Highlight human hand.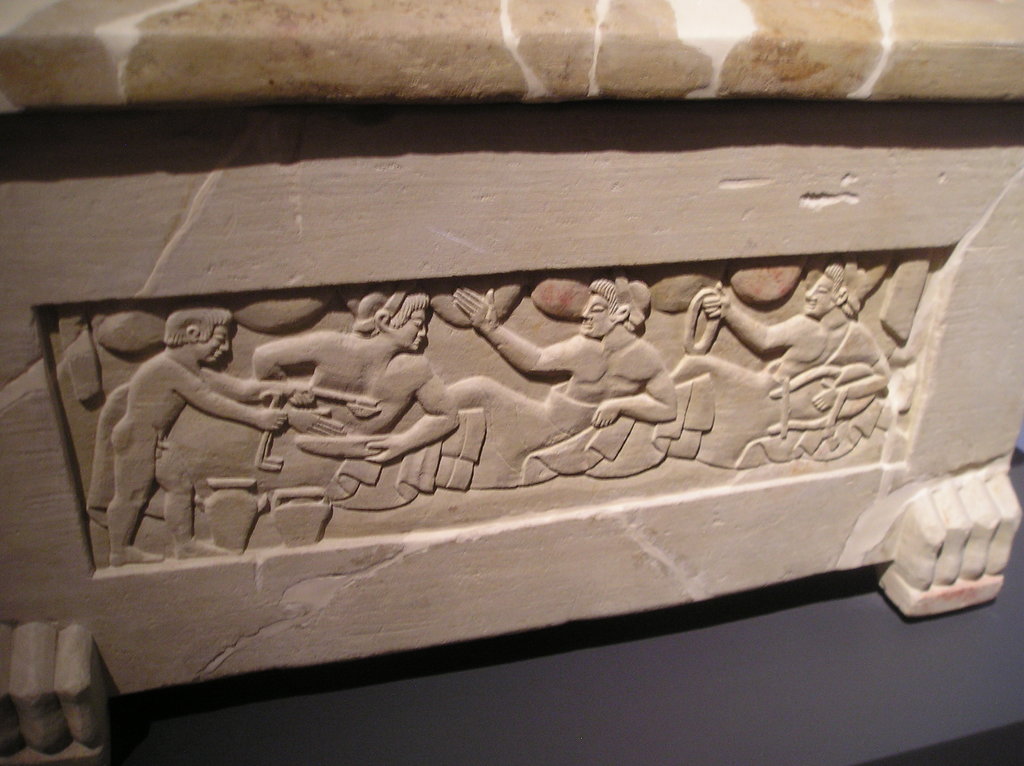
Highlighted region: [x1=362, y1=441, x2=404, y2=469].
